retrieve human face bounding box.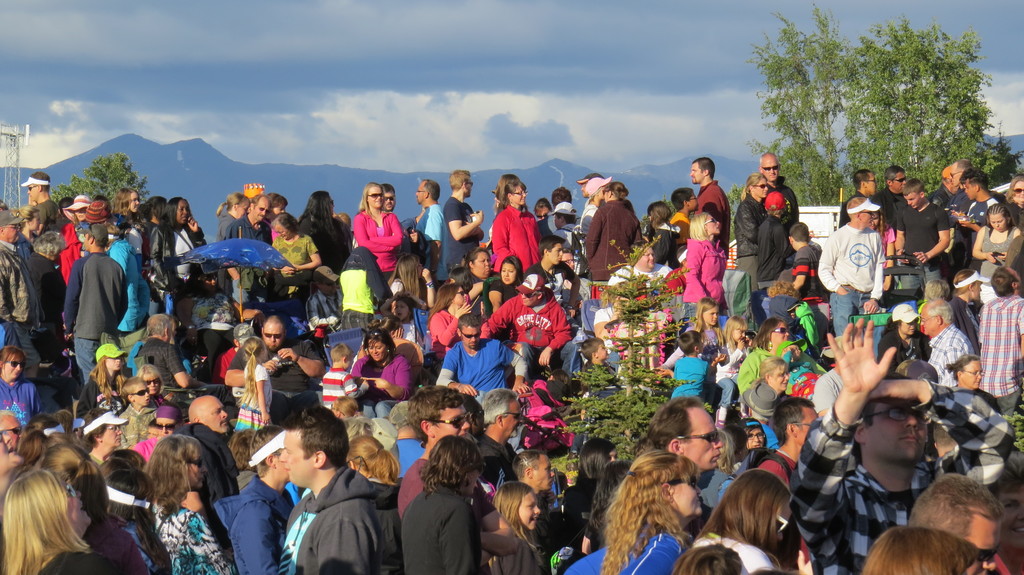
Bounding box: 132/380/154/407.
